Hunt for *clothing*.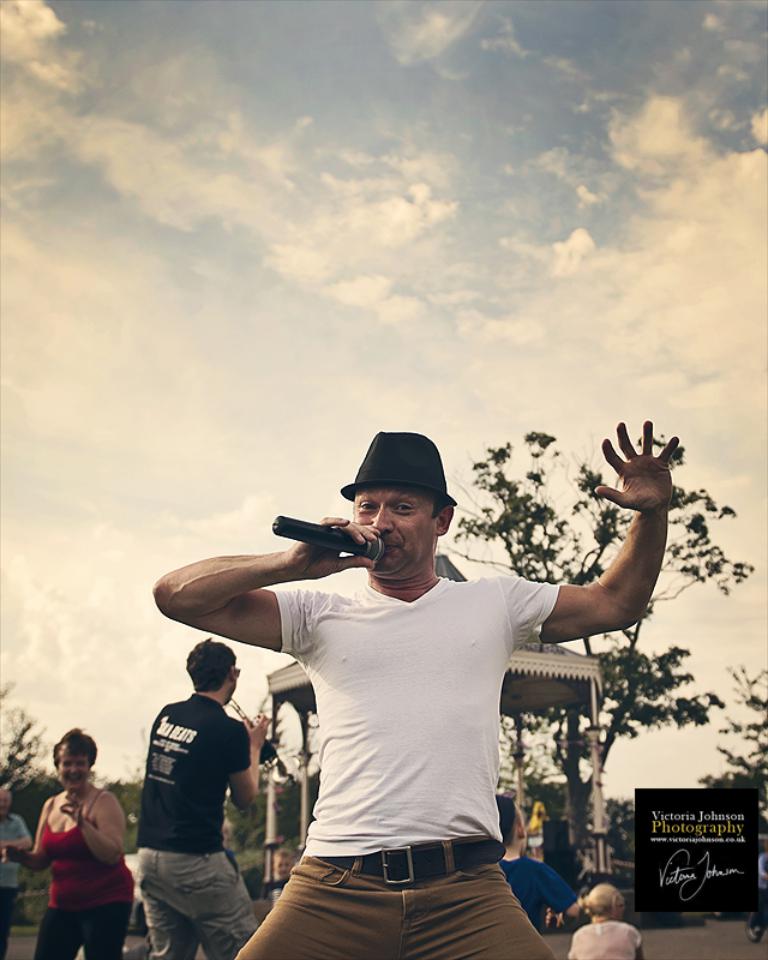
Hunted down at 220 505 613 923.
